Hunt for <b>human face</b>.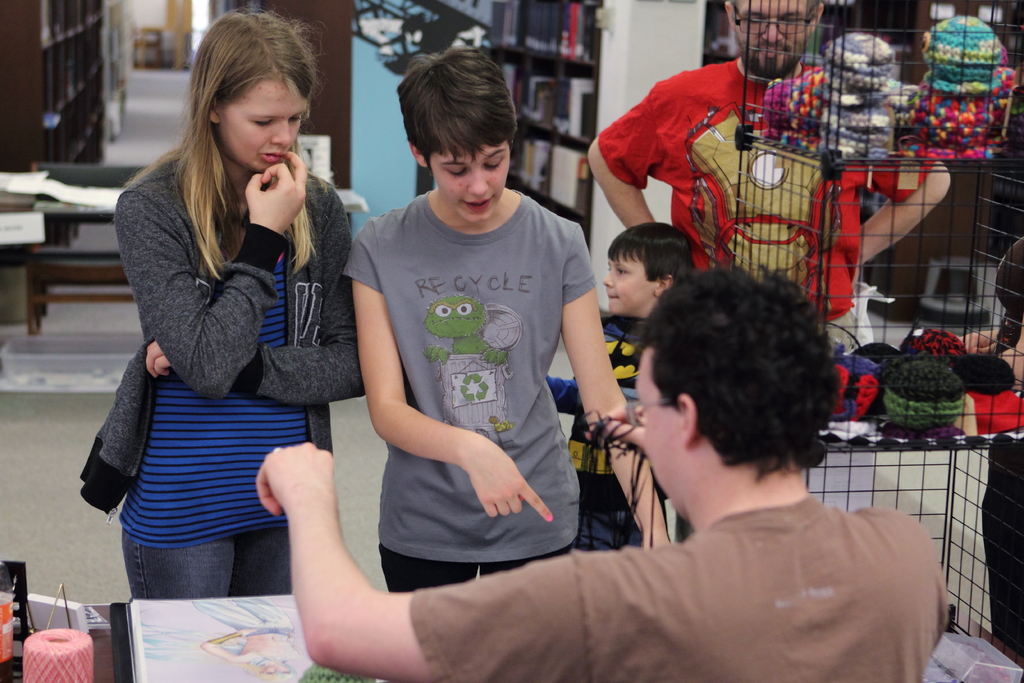
Hunted down at Rect(639, 352, 687, 511).
